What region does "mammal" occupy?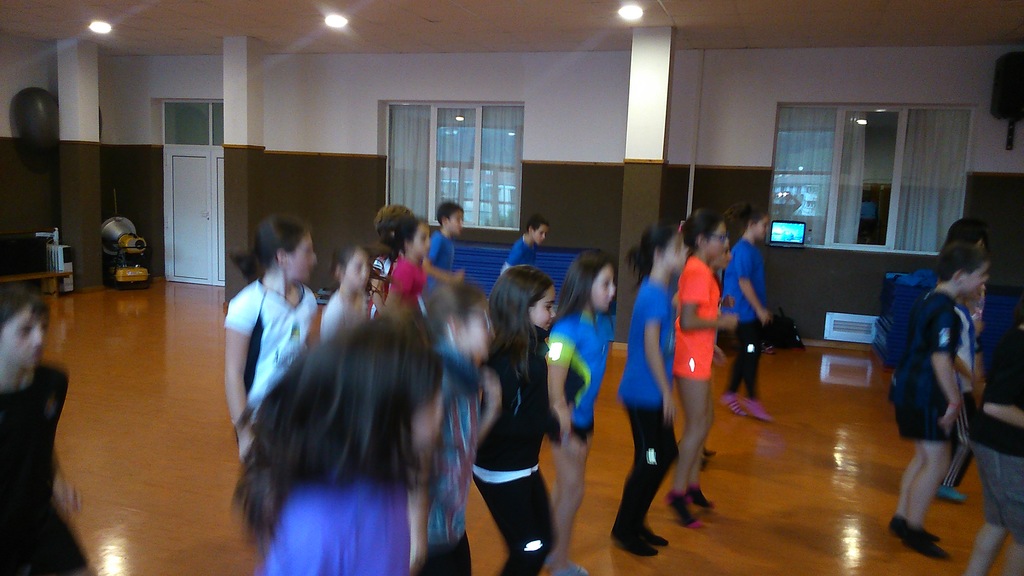
rect(426, 200, 463, 304).
